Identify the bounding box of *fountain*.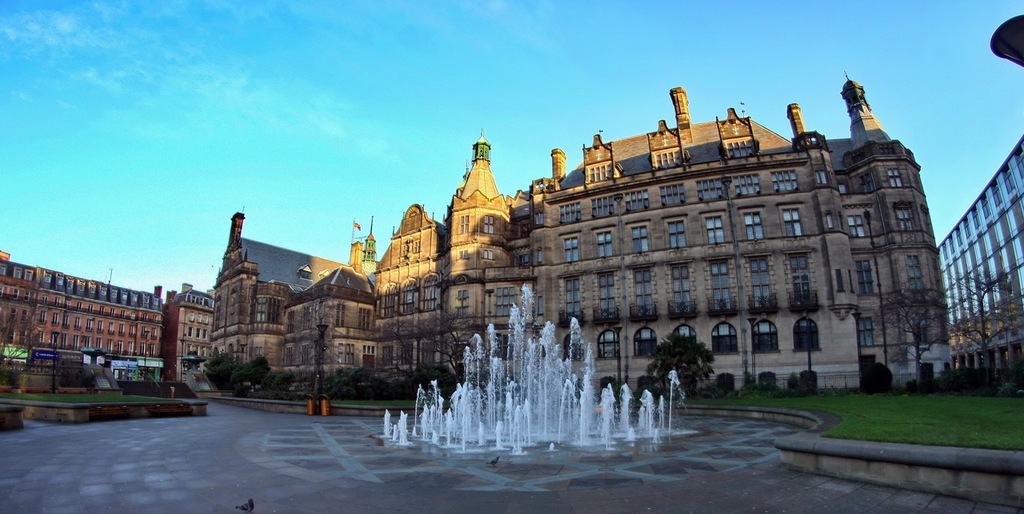
352:301:718:461.
